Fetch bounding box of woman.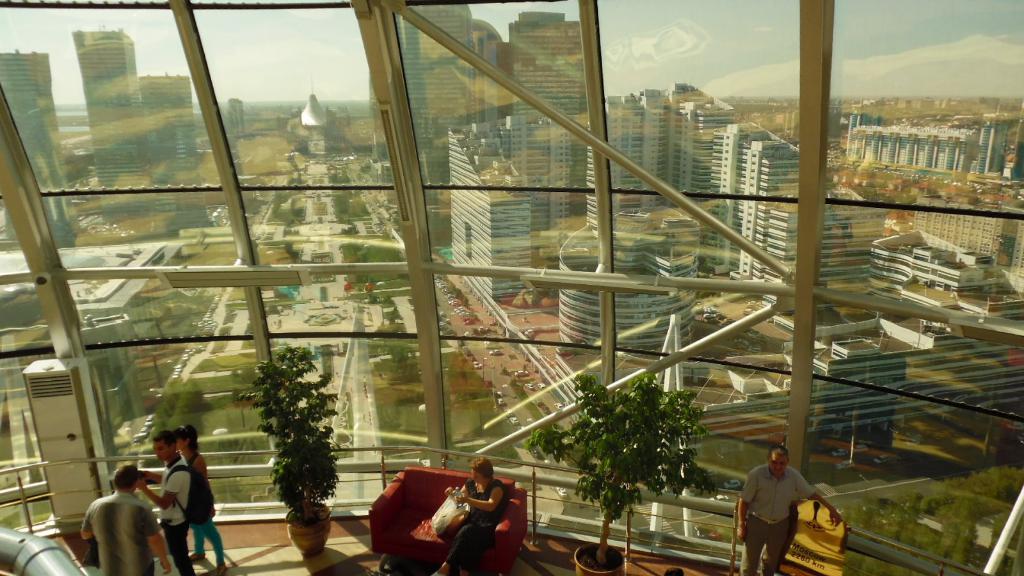
Bbox: <box>173,422,228,575</box>.
